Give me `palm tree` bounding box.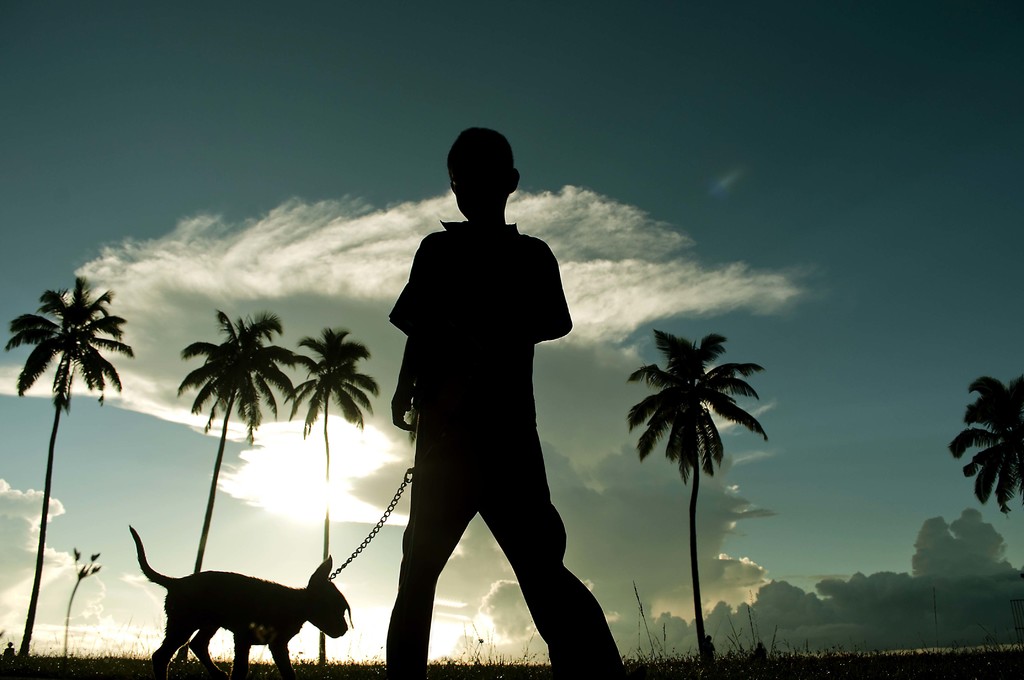
BBox(168, 303, 299, 668).
